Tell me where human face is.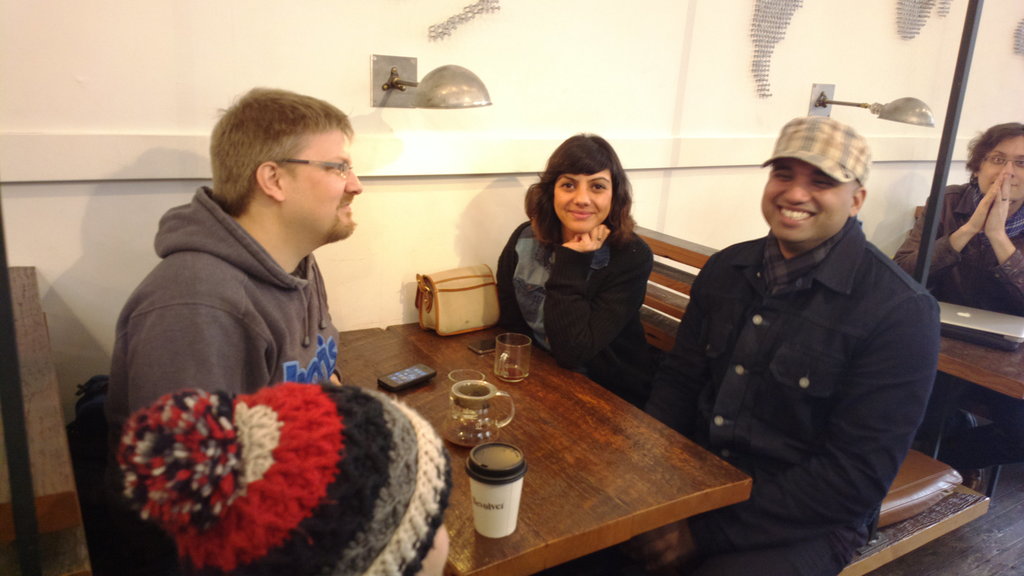
human face is at Rect(279, 128, 364, 241).
